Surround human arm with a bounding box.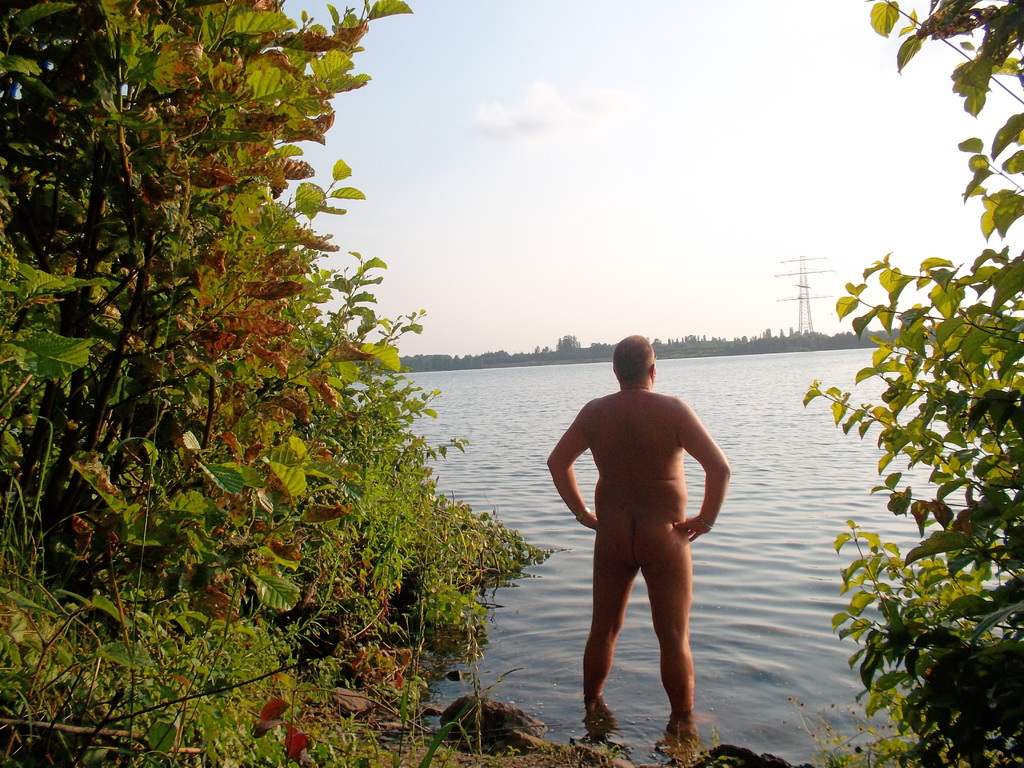
crop(556, 408, 620, 576).
